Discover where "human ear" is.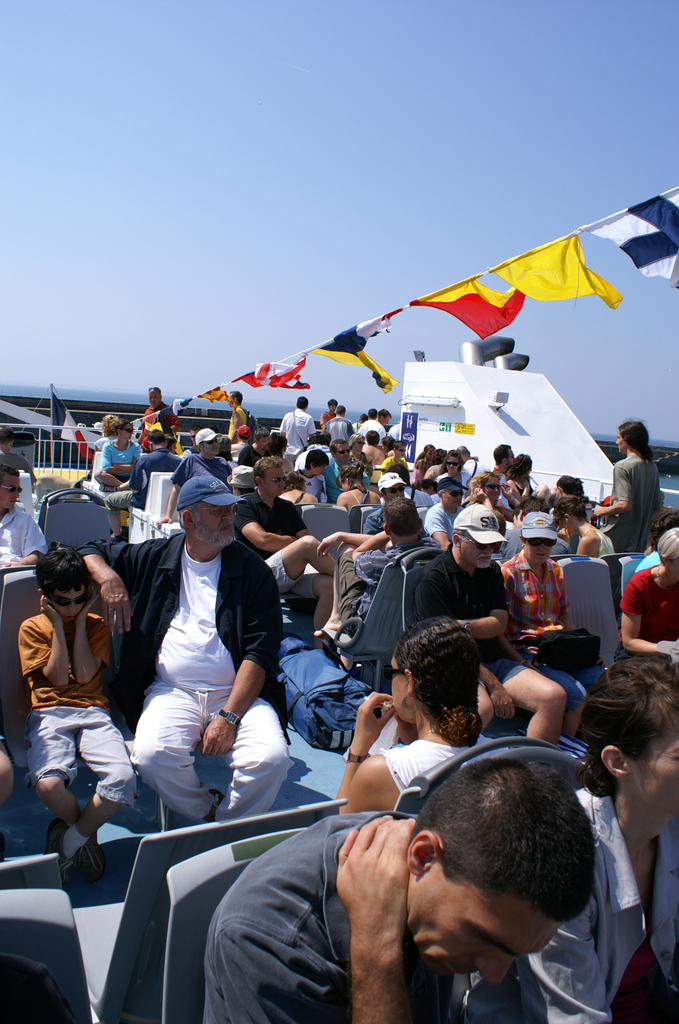
Discovered at 180:512:196:531.
